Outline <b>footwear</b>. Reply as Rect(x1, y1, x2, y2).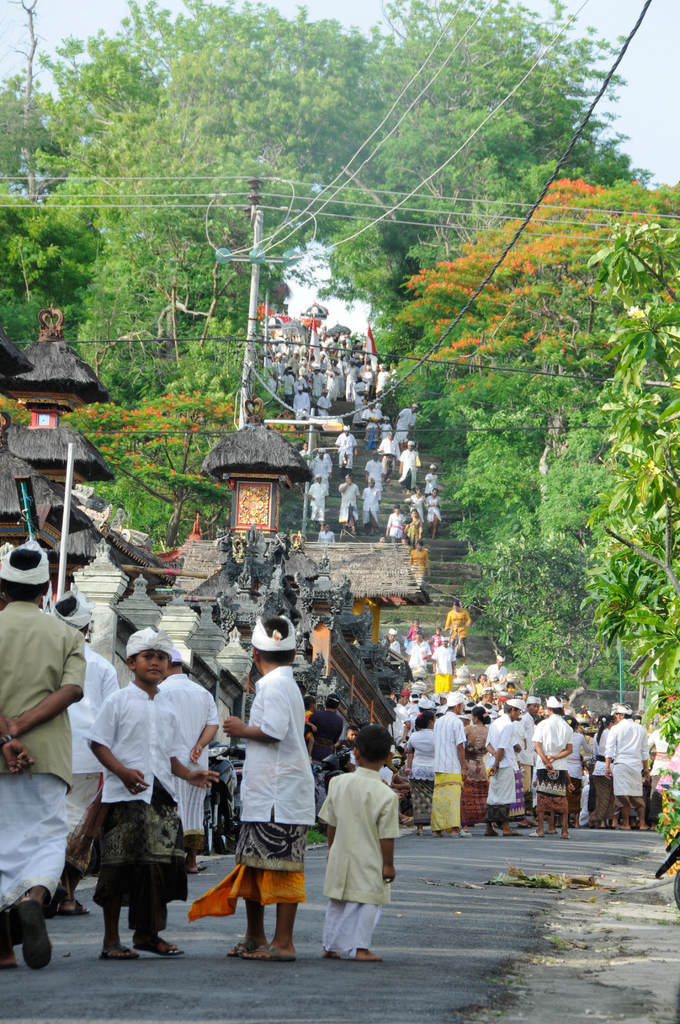
Rect(319, 946, 380, 961).
